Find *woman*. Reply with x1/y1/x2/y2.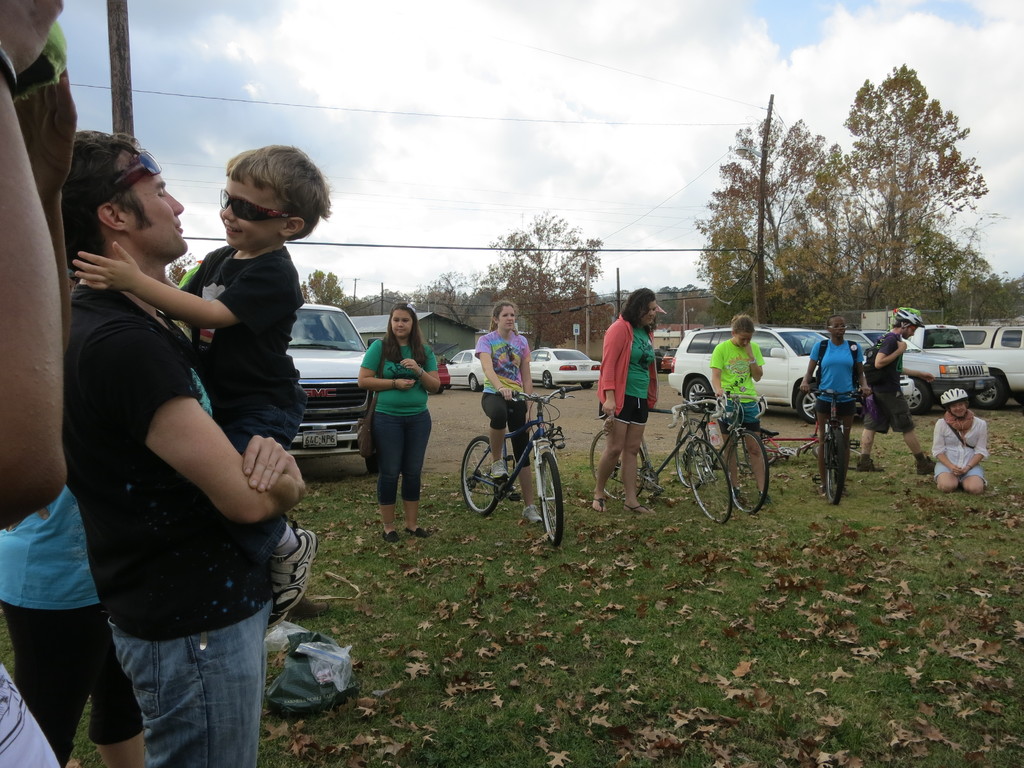
593/285/660/516.
